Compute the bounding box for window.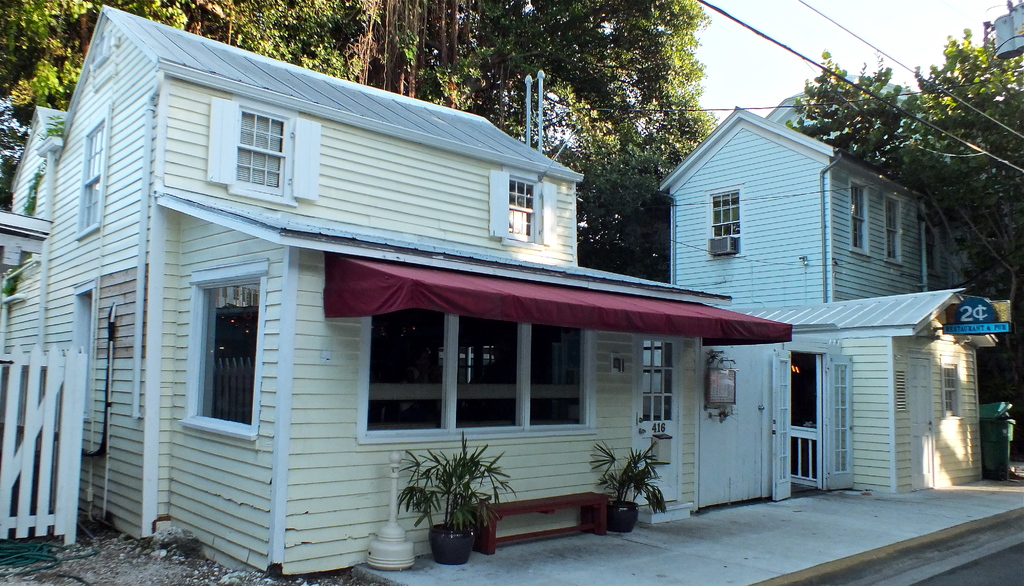
l=881, t=188, r=909, b=264.
